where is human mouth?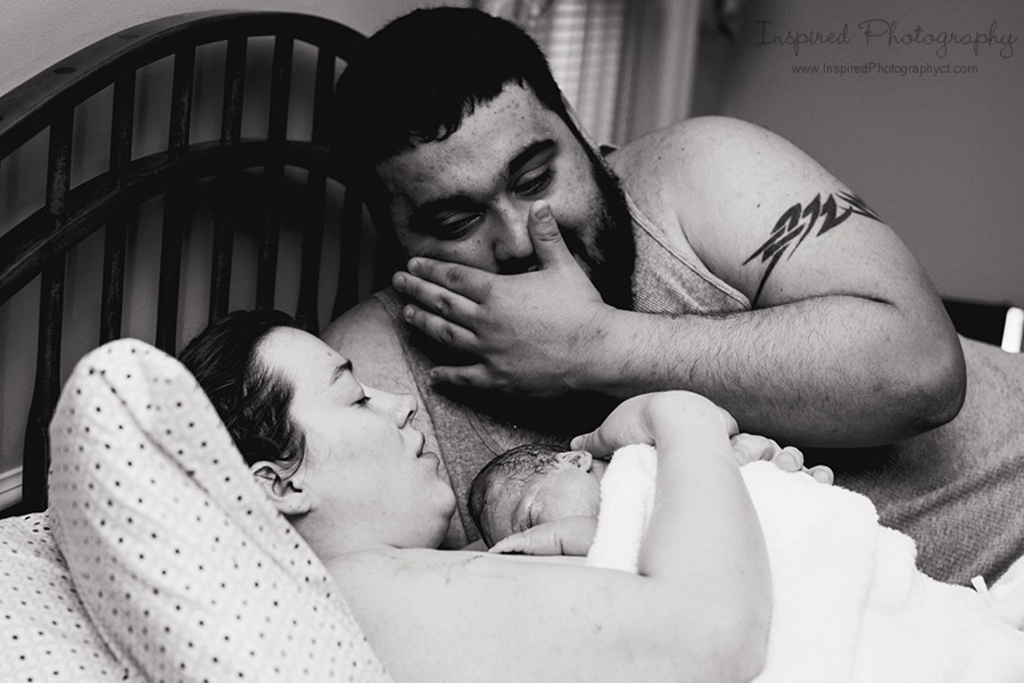
{"left": 528, "top": 255, "right": 579, "bottom": 273}.
